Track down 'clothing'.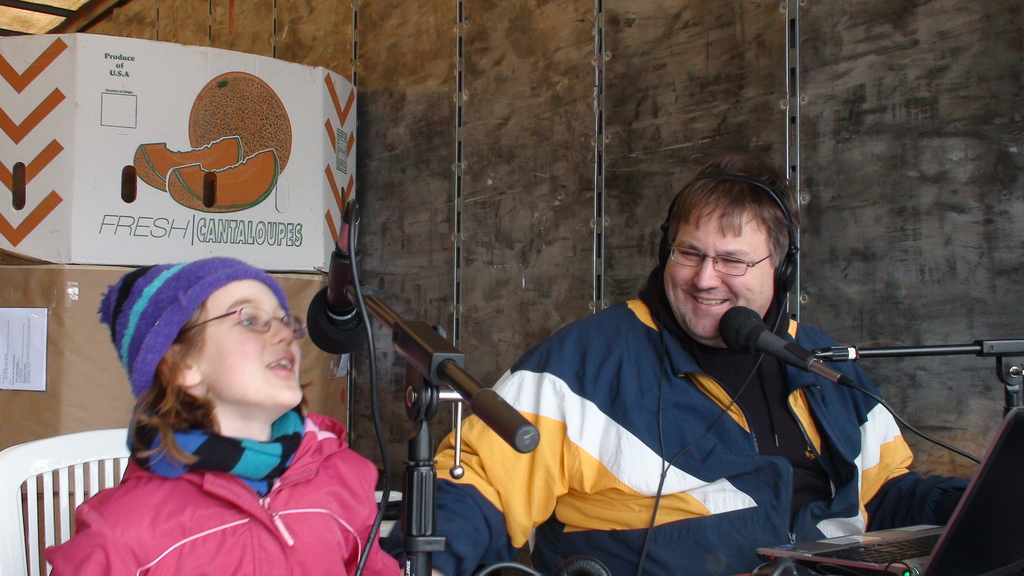
Tracked to rect(49, 403, 403, 575).
